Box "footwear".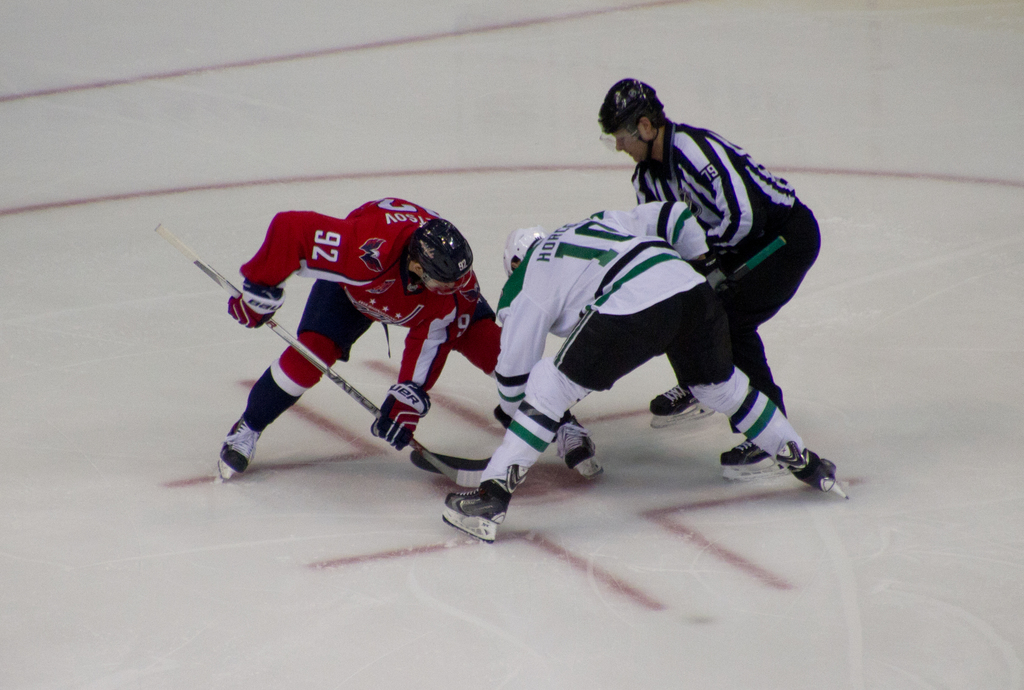
box=[649, 380, 699, 414].
